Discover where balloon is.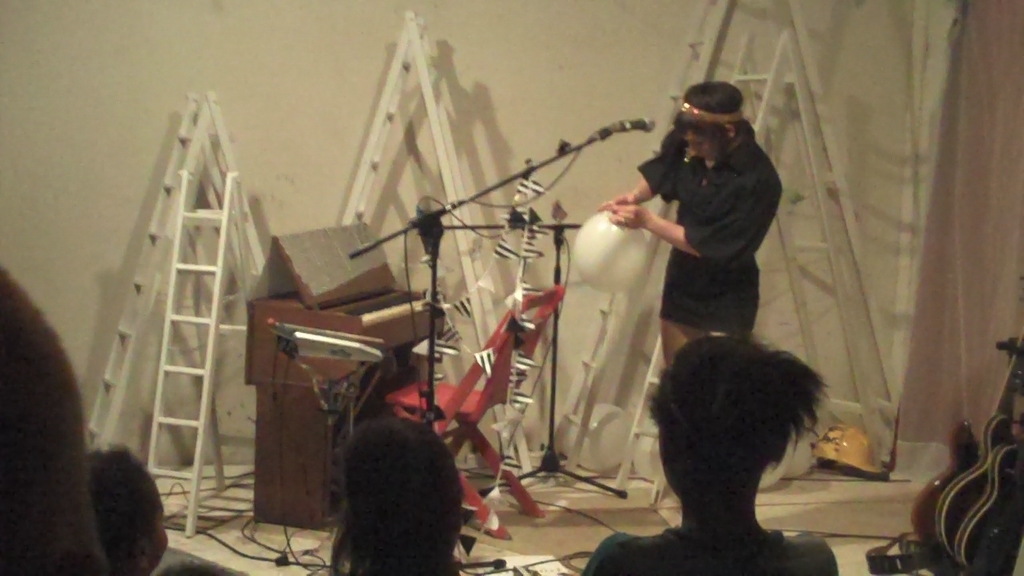
Discovered at bbox(566, 405, 633, 466).
